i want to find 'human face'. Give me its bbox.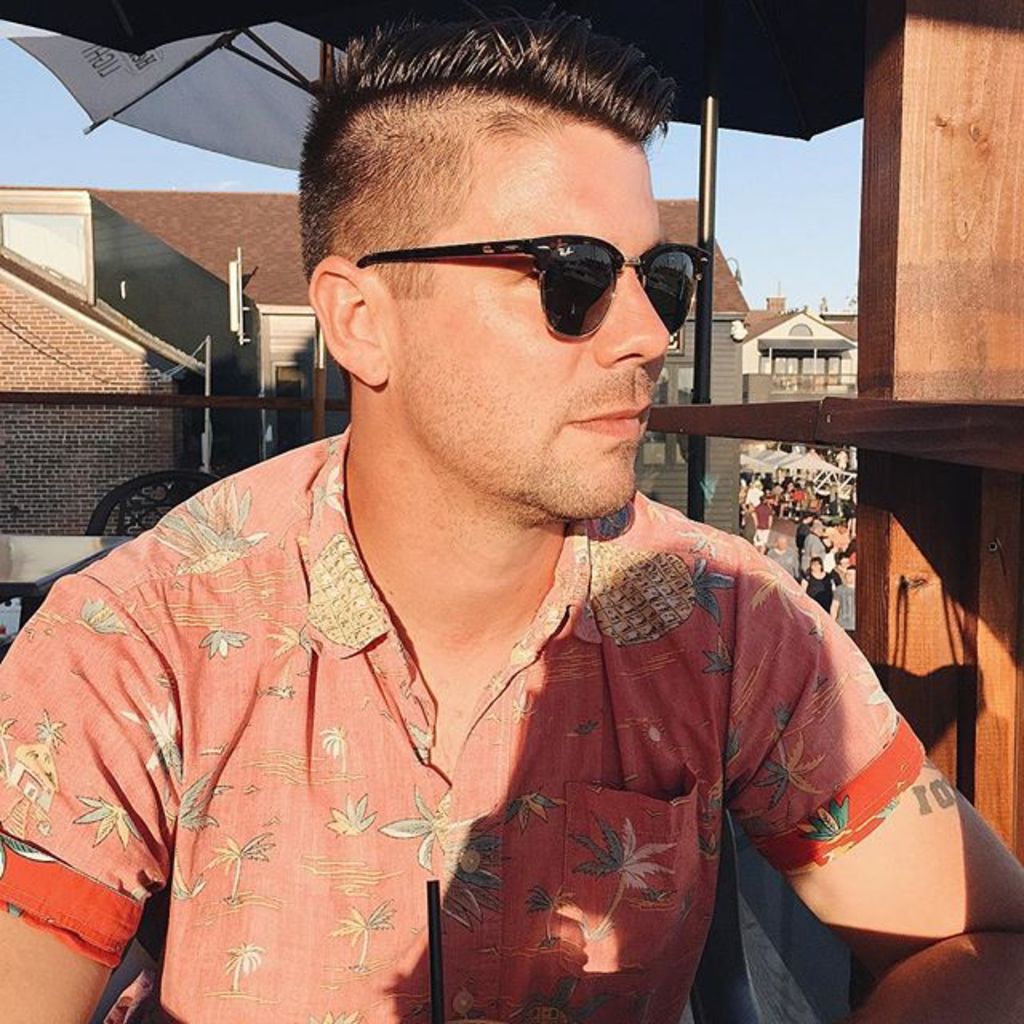
{"left": 389, "top": 110, "right": 661, "bottom": 520}.
